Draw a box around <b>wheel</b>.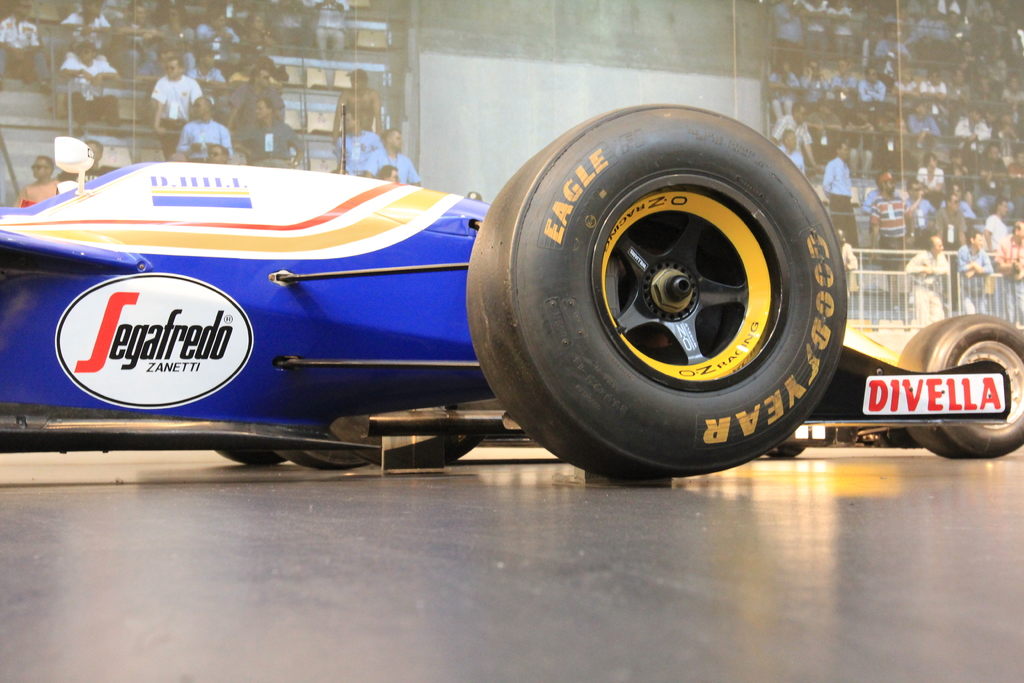
268:448:358:472.
